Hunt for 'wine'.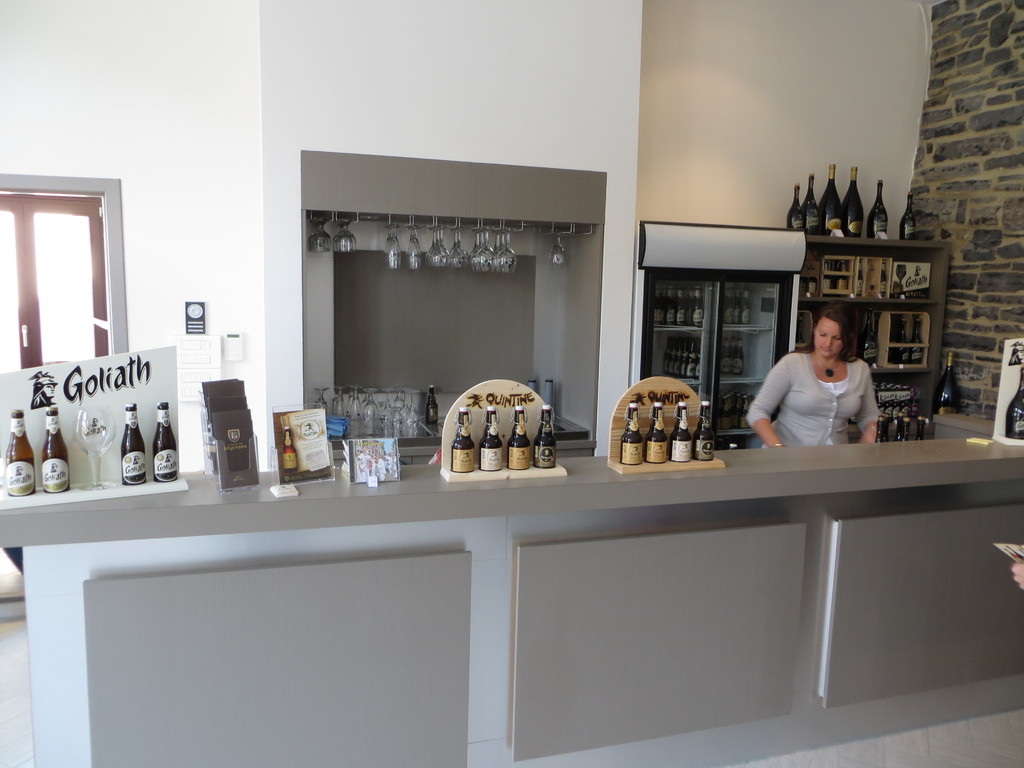
Hunted down at box(856, 258, 865, 294).
